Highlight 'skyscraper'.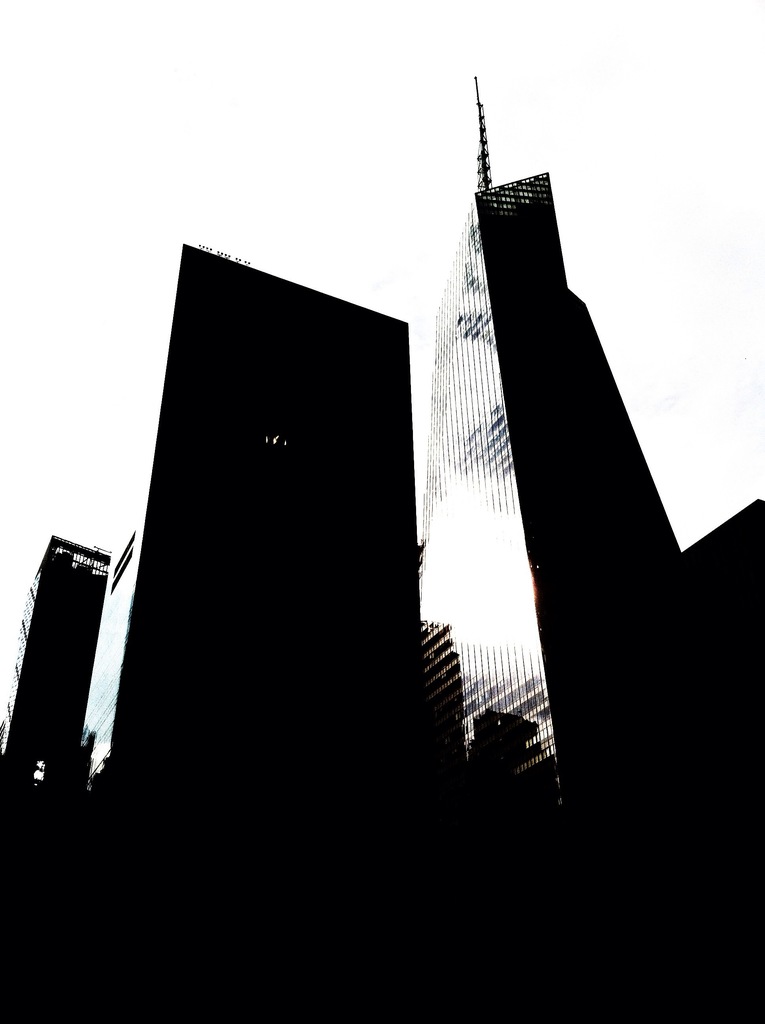
Highlighted region: box(51, 248, 430, 824).
